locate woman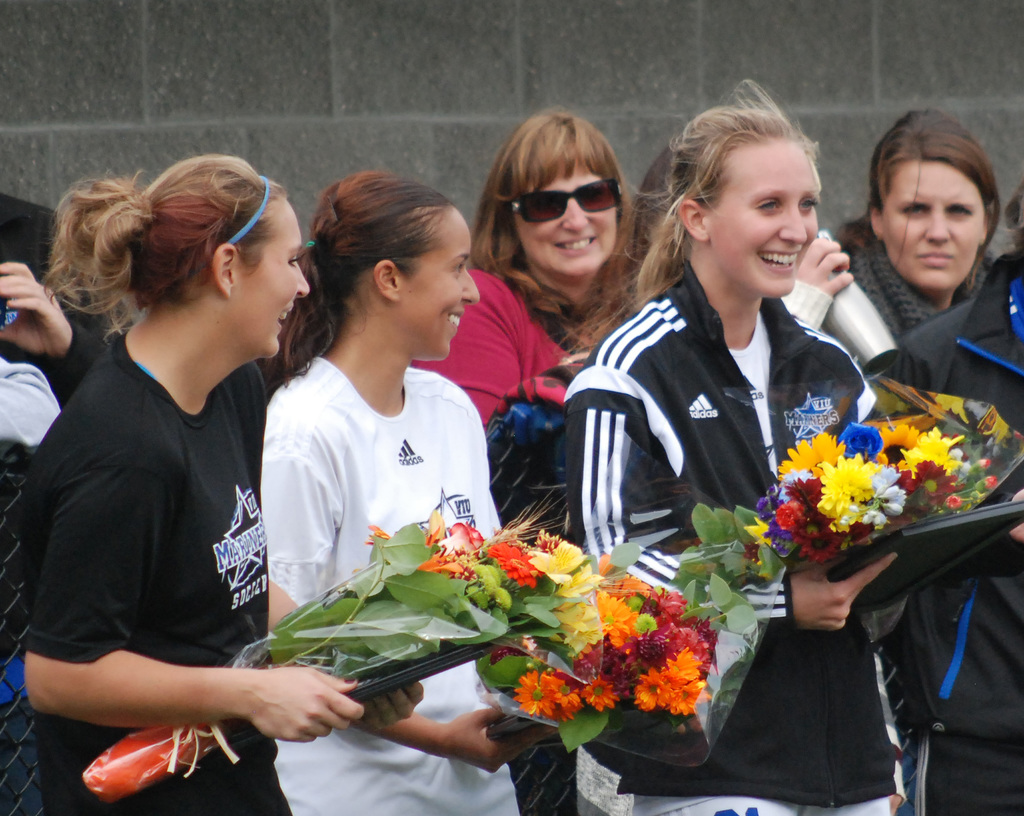
{"x1": 413, "y1": 104, "x2": 630, "y2": 424}
